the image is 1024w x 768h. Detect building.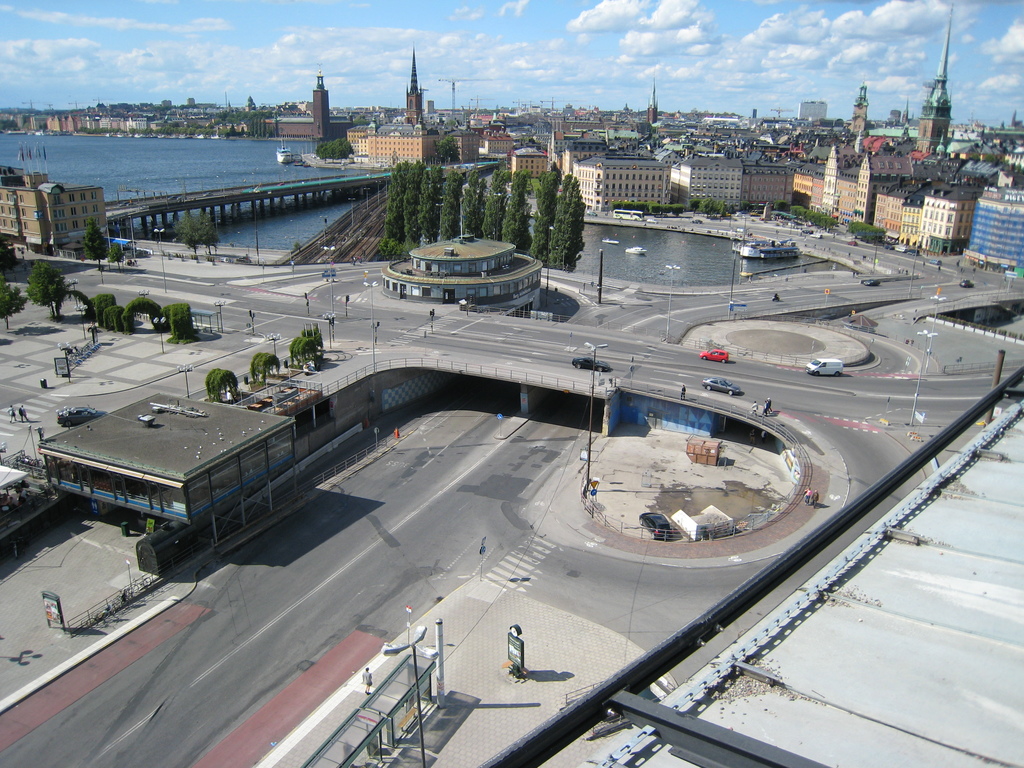
Detection: locate(381, 229, 543, 316).
